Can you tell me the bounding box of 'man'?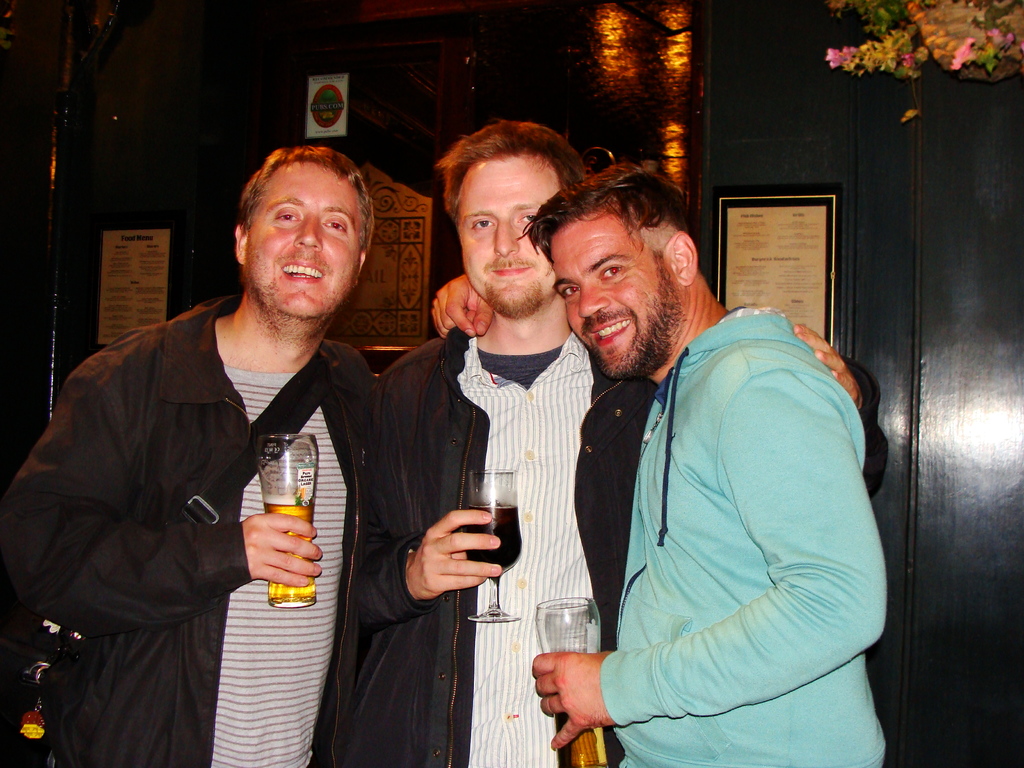
box=[516, 163, 886, 767].
